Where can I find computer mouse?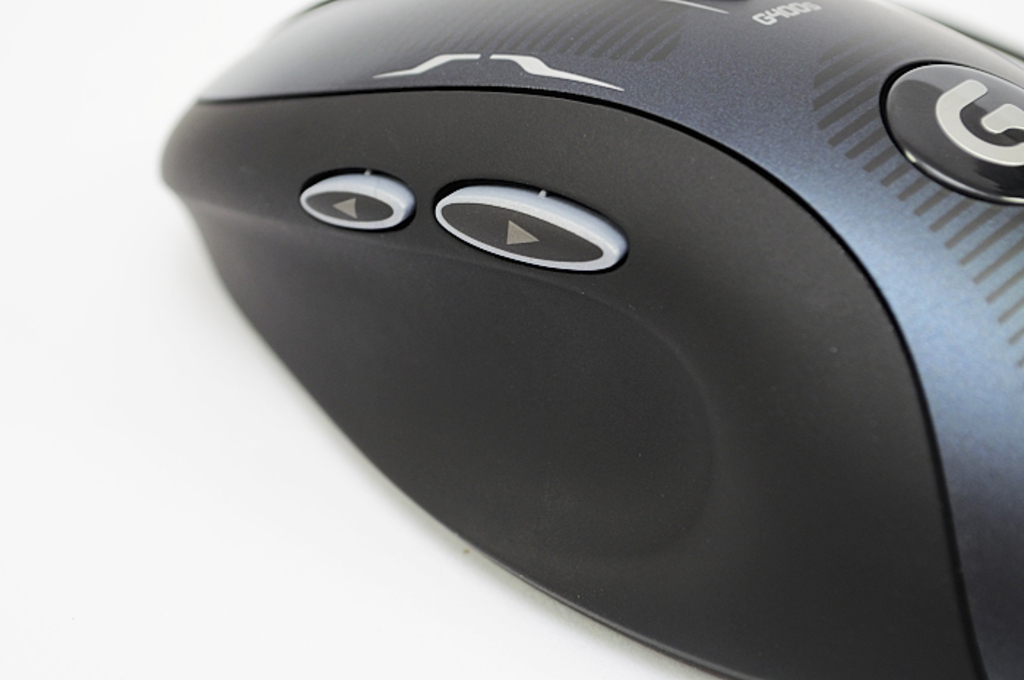
You can find it at (157, 0, 1023, 679).
